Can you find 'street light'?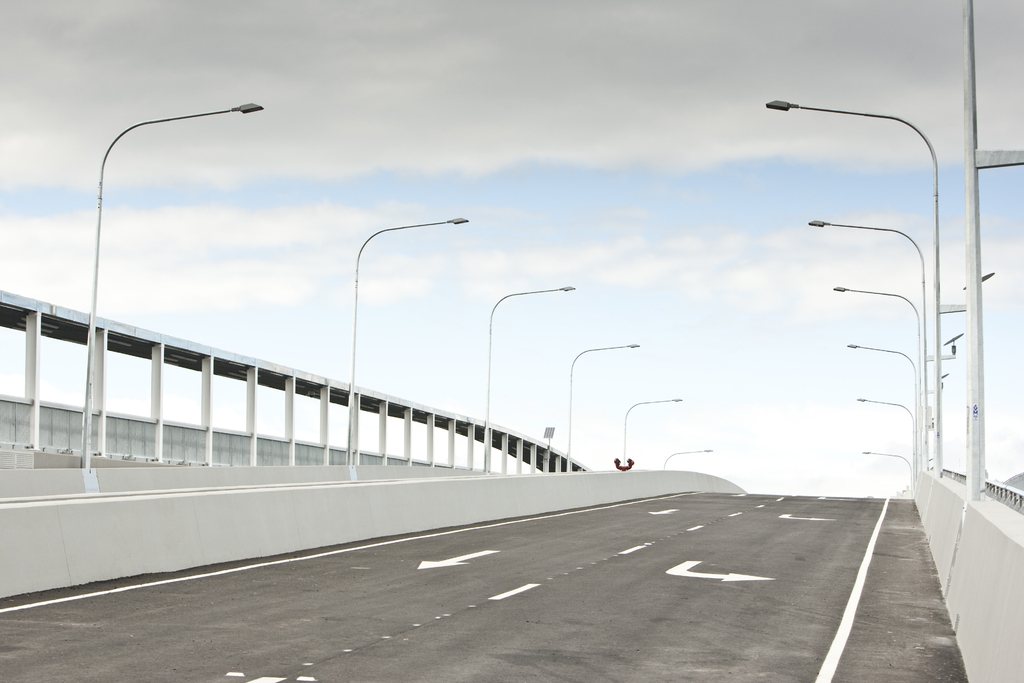
Yes, bounding box: <bbox>861, 447, 920, 475</bbox>.
